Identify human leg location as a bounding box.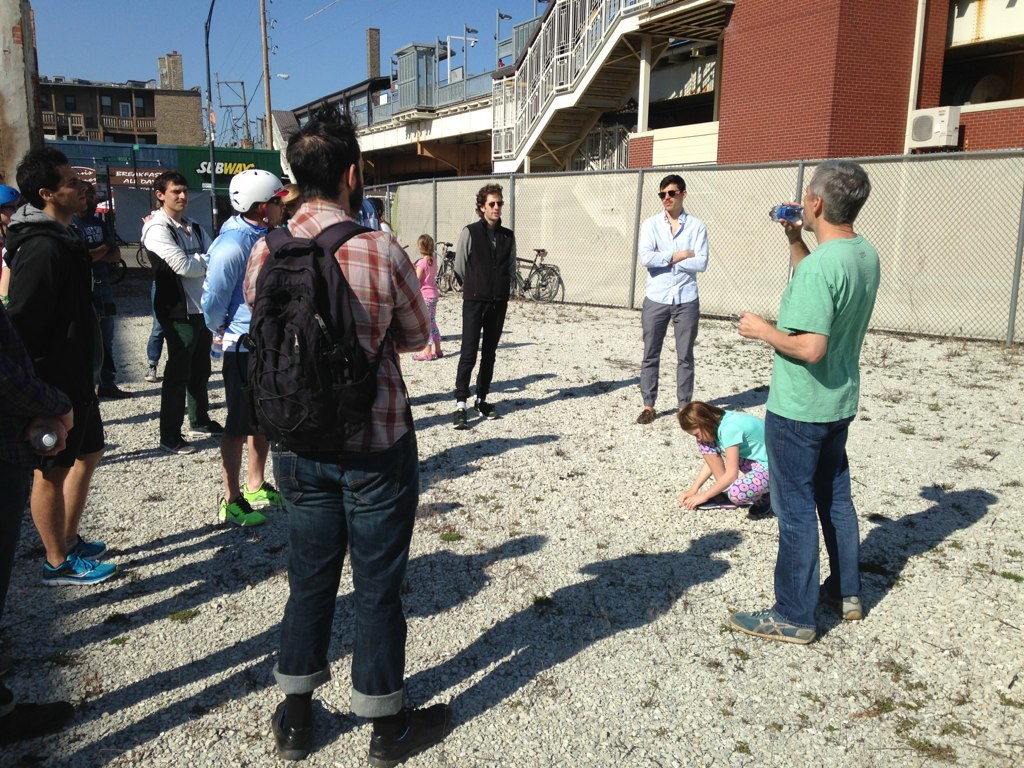
{"x1": 454, "y1": 299, "x2": 480, "y2": 430}.
